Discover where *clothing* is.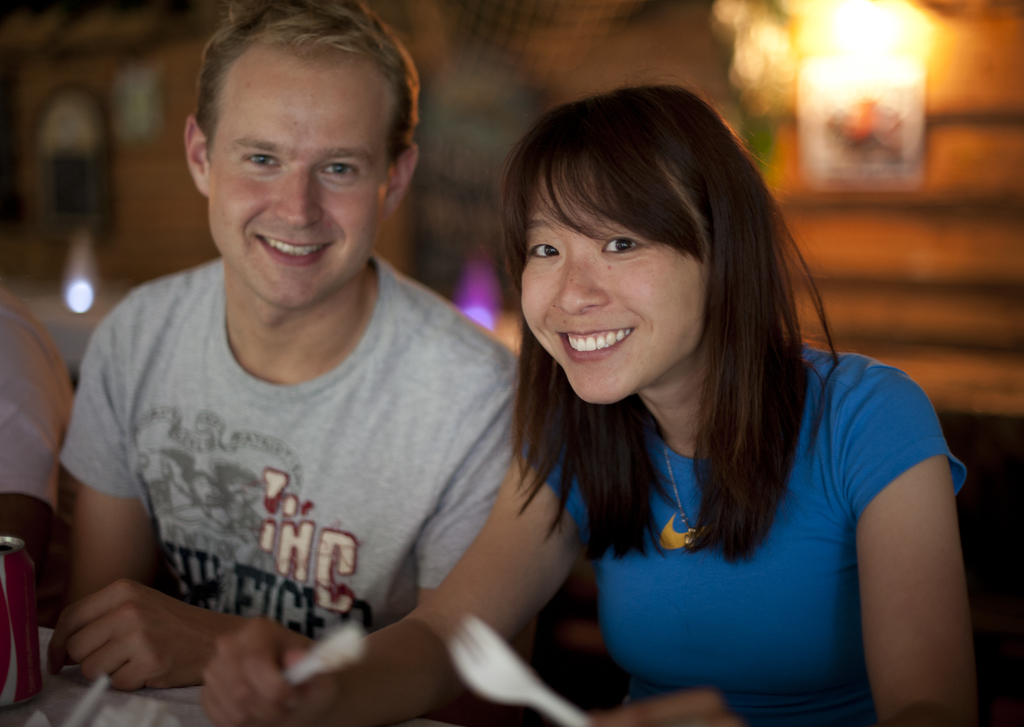
Discovered at <bbox>56, 239, 501, 717</bbox>.
